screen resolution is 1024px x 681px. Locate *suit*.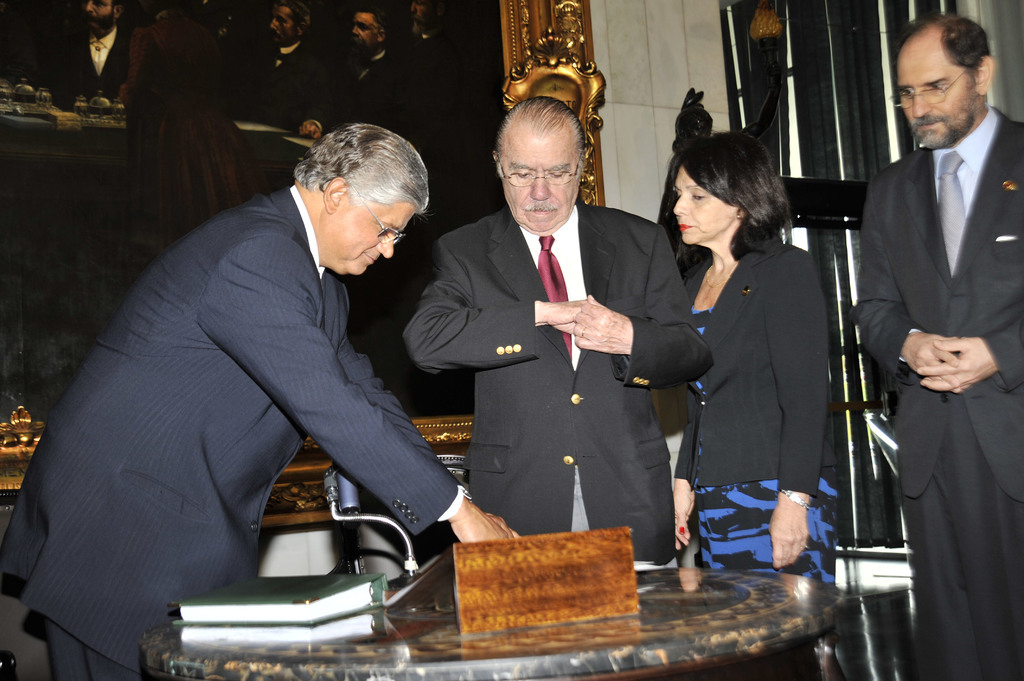
{"x1": 674, "y1": 237, "x2": 842, "y2": 502}.
